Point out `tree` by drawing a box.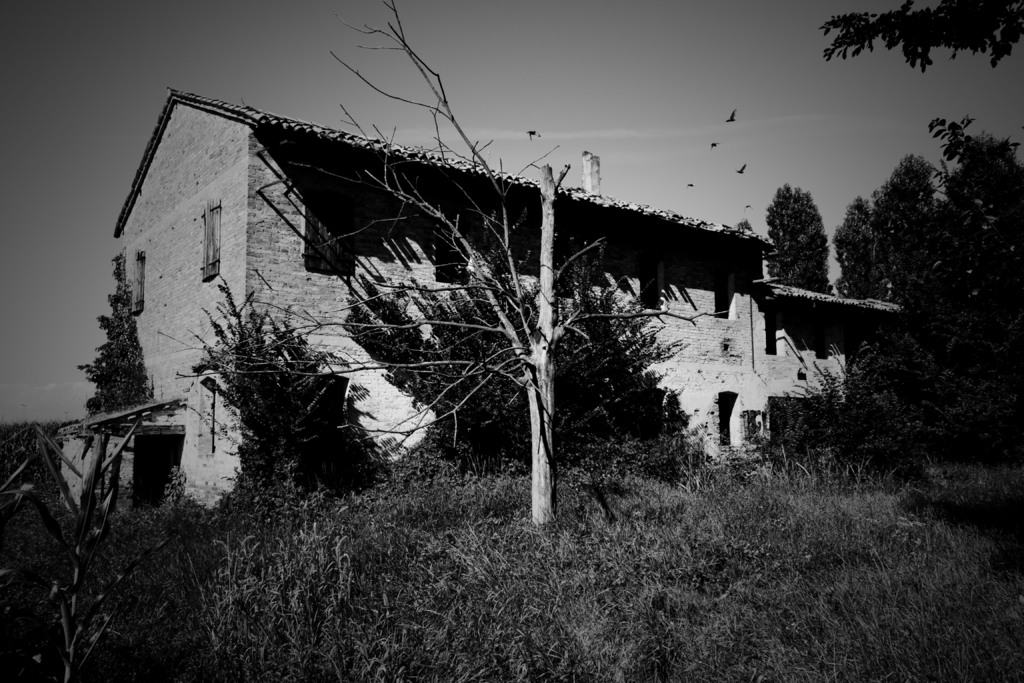
region(65, 250, 160, 441).
